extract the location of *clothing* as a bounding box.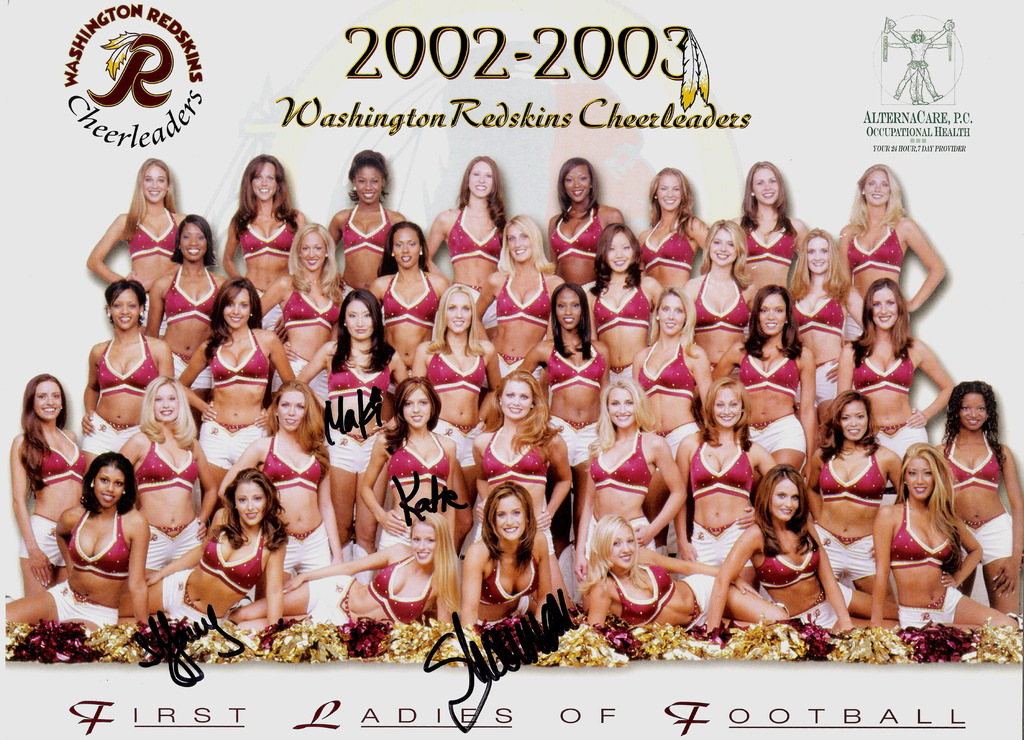
691,440,756,500.
